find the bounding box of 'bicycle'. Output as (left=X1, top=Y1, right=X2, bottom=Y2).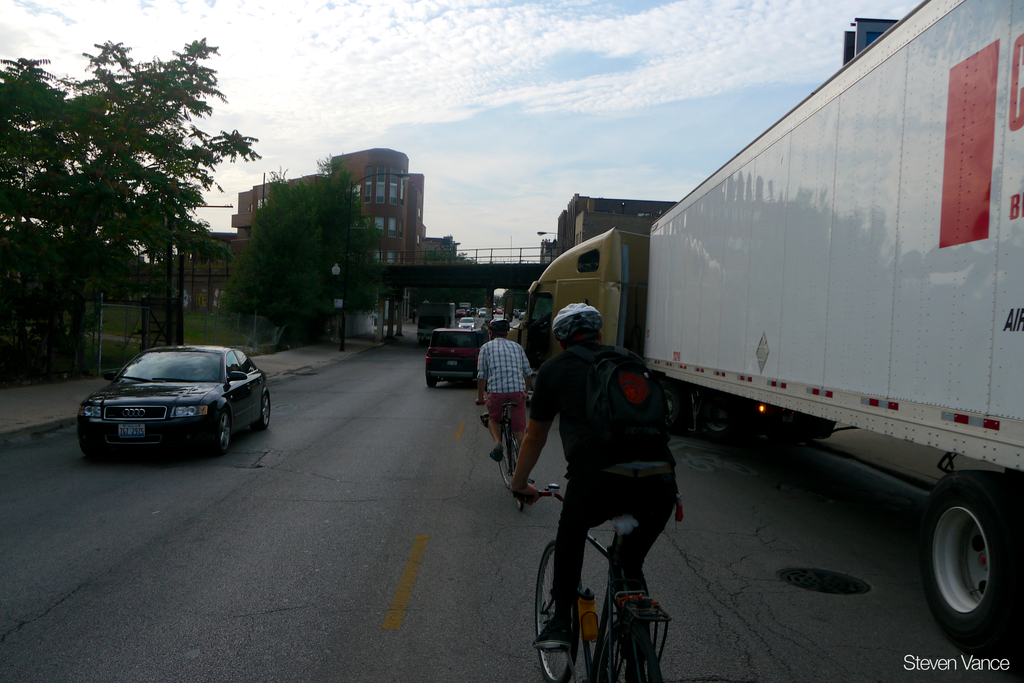
(left=529, top=482, right=679, bottom=682).
